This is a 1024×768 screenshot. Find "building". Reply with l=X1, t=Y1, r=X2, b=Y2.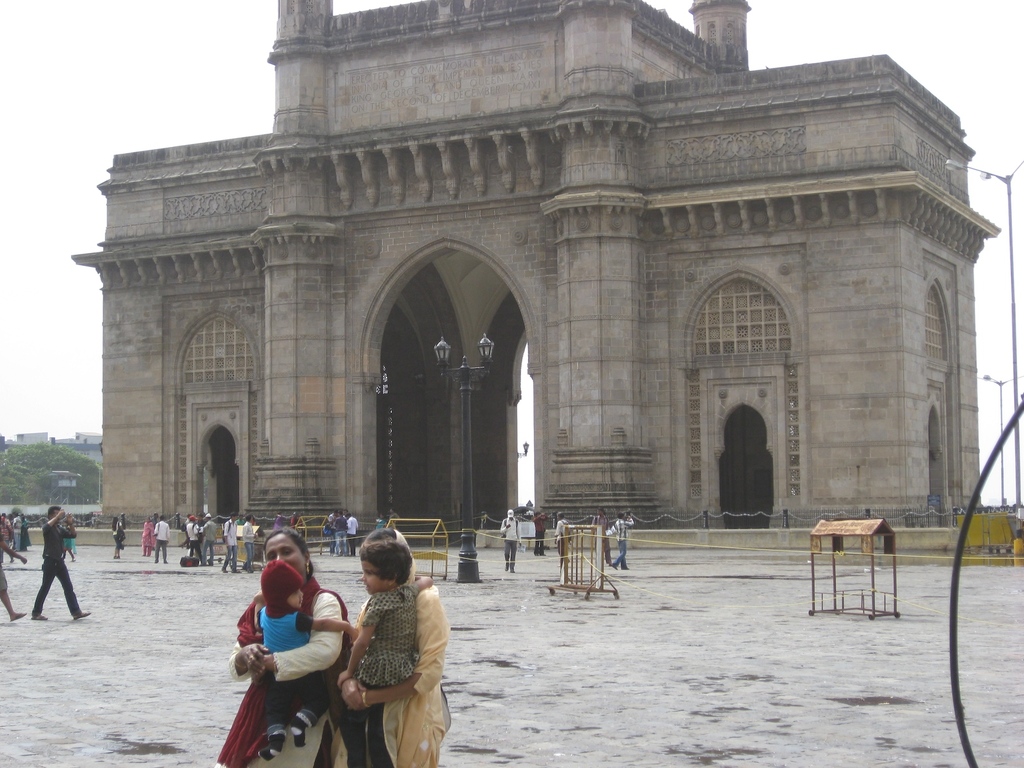
l=70, t=0, r=1001, b=529.
